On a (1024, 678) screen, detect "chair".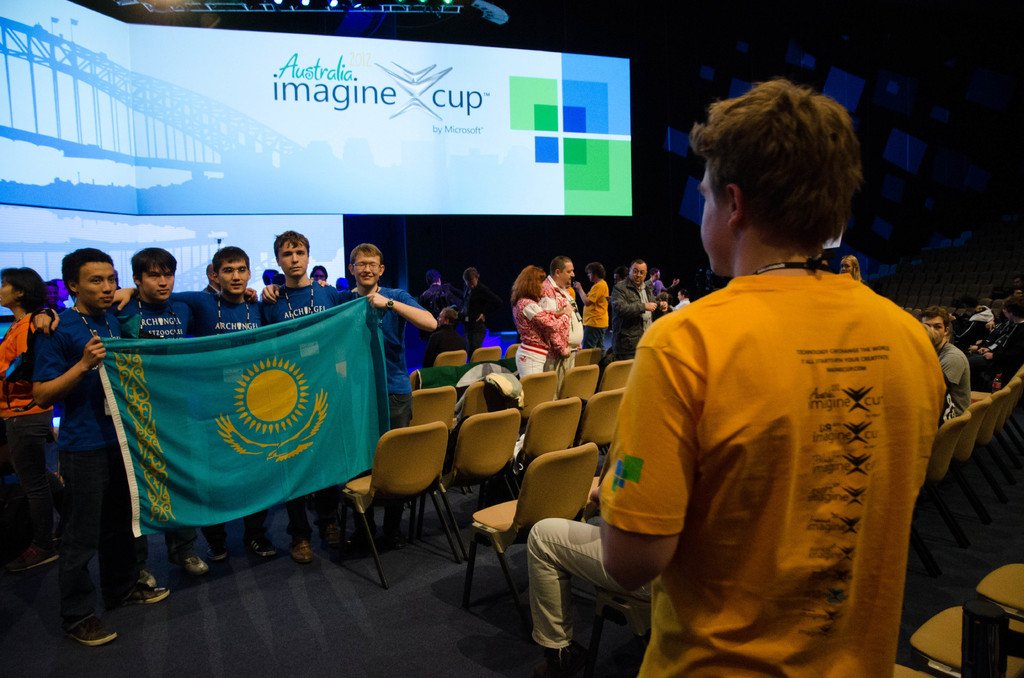
(x1=985, y1=379, x2=1023, y2=515).
